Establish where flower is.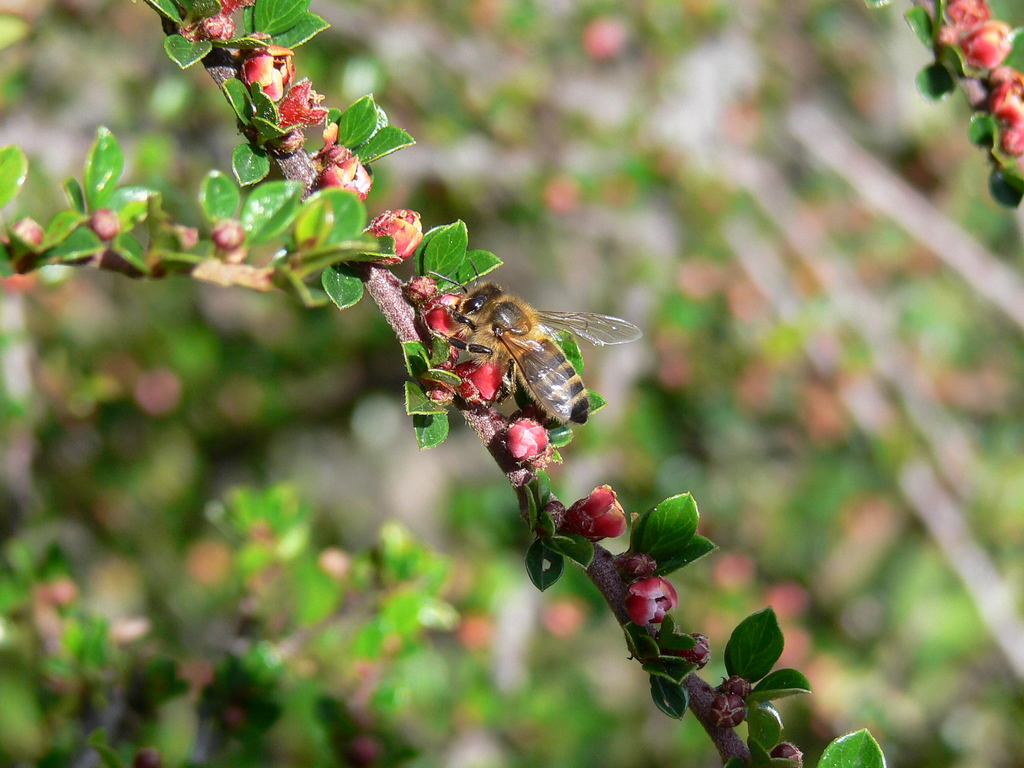
Established at [546,600,583,639].
